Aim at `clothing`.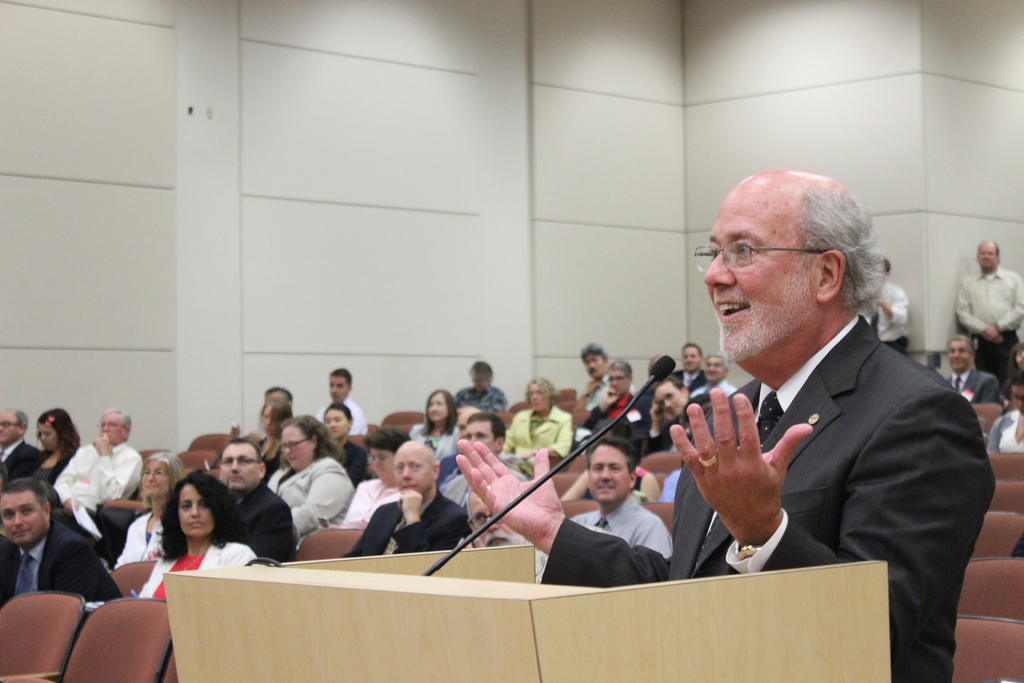
Aimed at <box>578,375,637,423</box>.
